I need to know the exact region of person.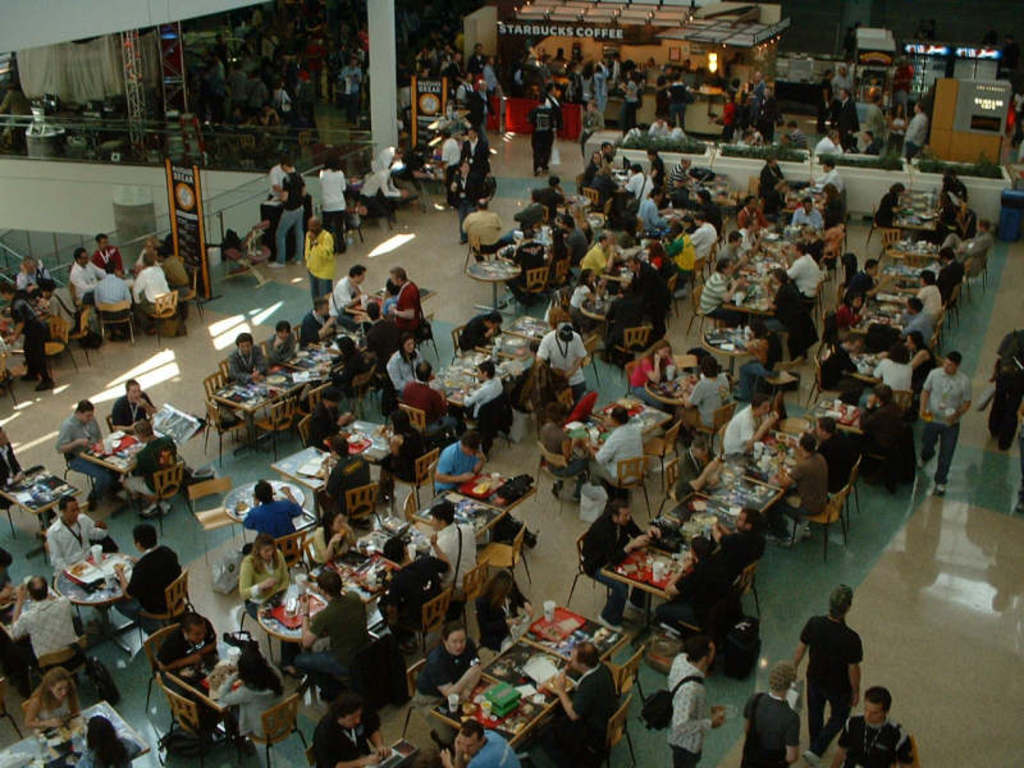
Region: BBox(433, 425, 488, 492).
